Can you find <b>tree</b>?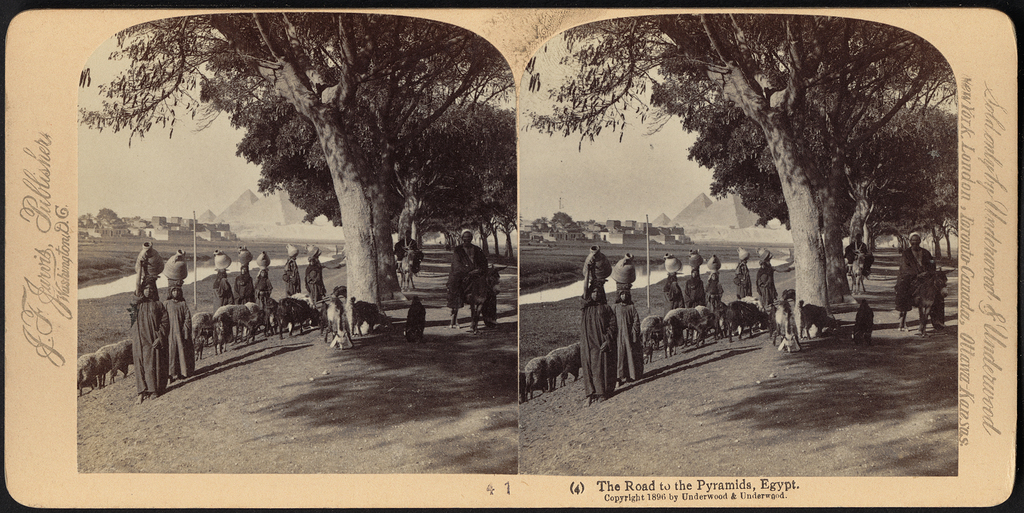
Yes, bounding box: [77,213,95,227].
